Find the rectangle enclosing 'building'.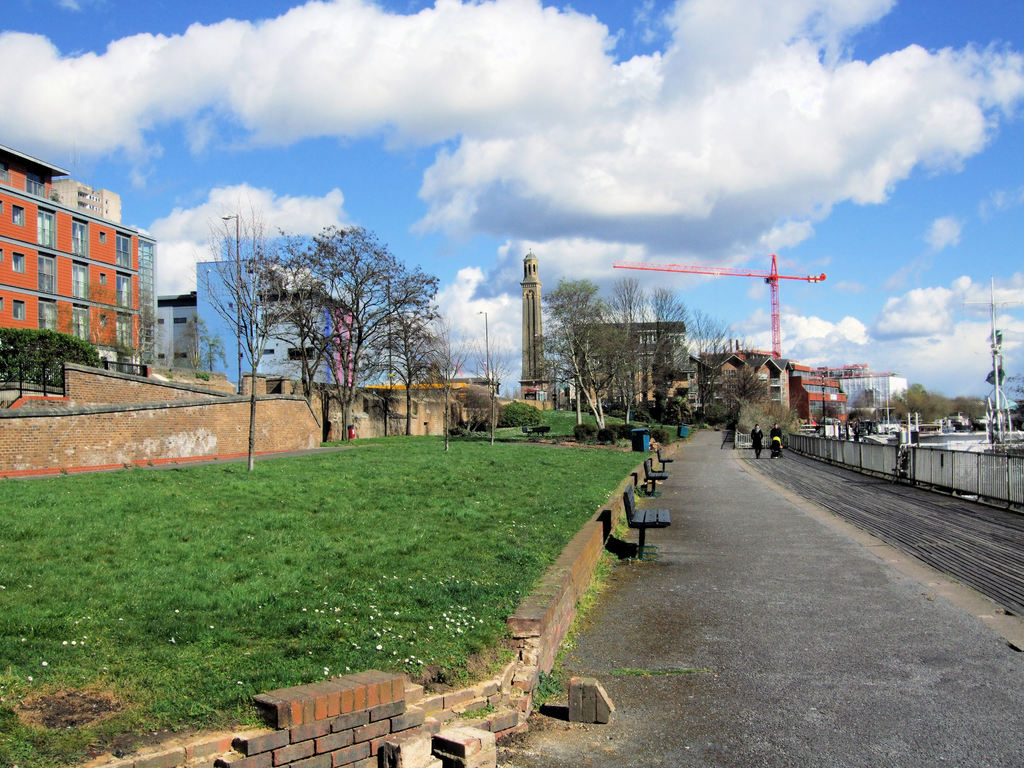
154, 257, 333, 390.
